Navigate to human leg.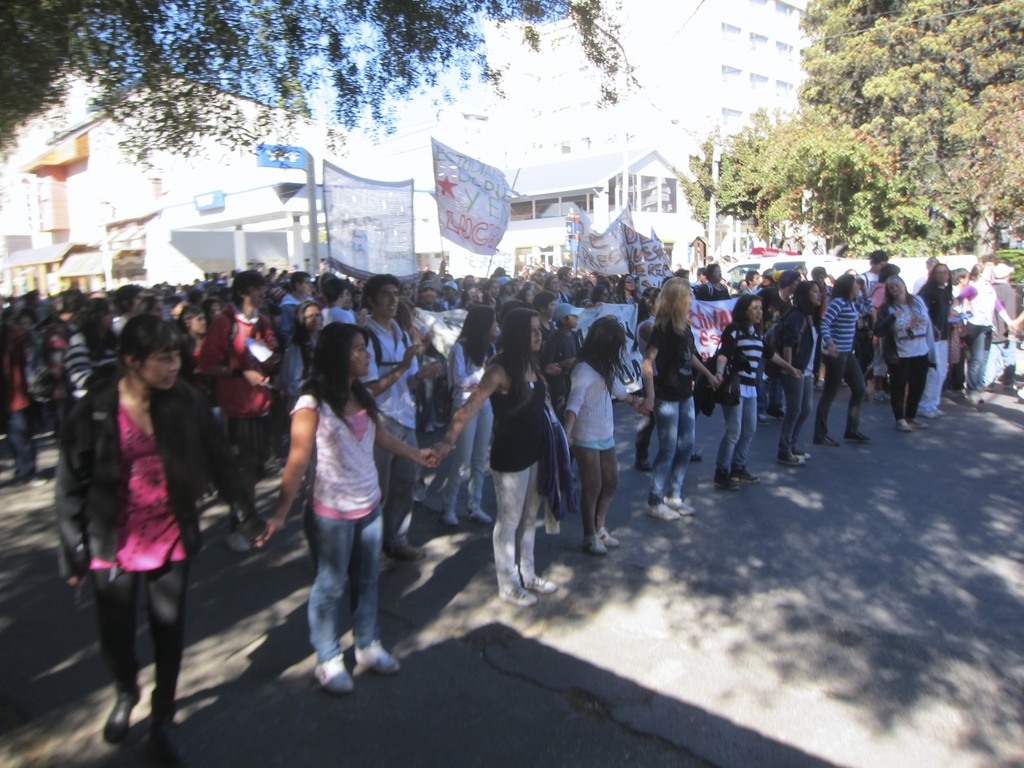
Navigation target: {"x1": 439, "y1": 406, "x2": 476, "y2": 529}.
